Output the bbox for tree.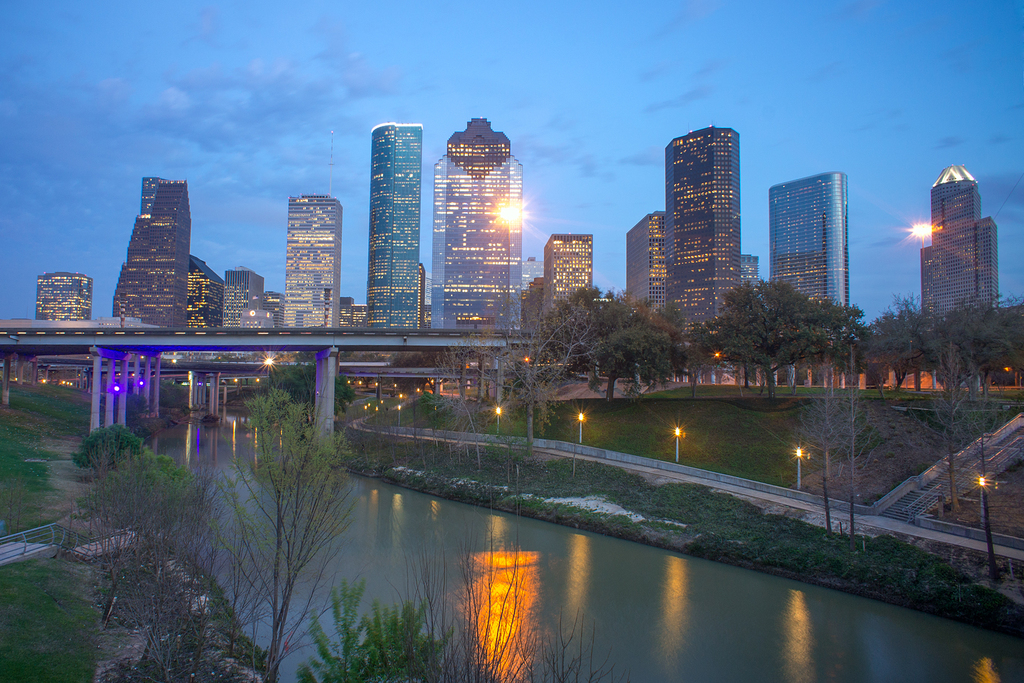
889,293,1021,511.
